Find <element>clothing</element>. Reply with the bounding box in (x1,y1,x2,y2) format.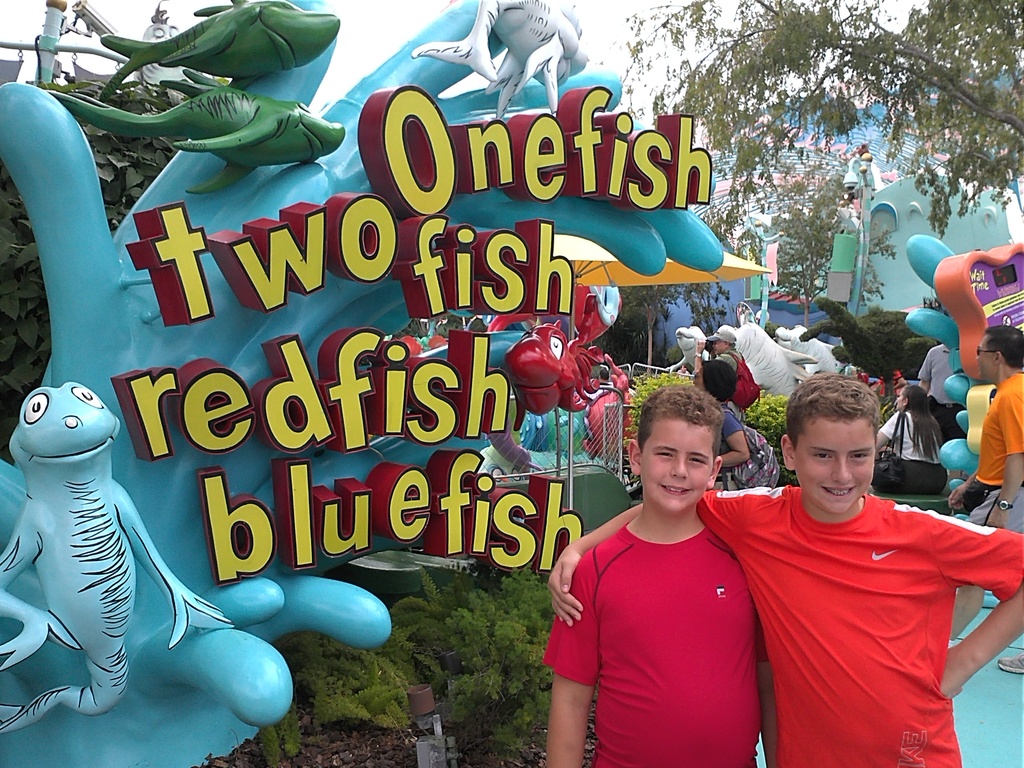
(922,345,959,429).
